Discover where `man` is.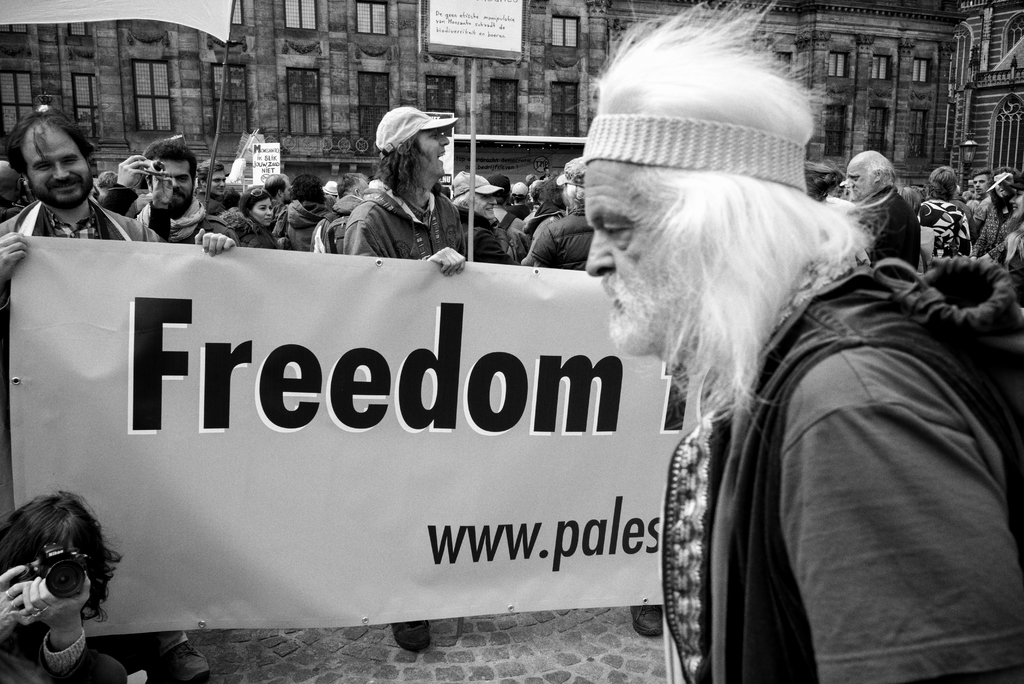
Discovered at crop(264, 170, 299, 212).
